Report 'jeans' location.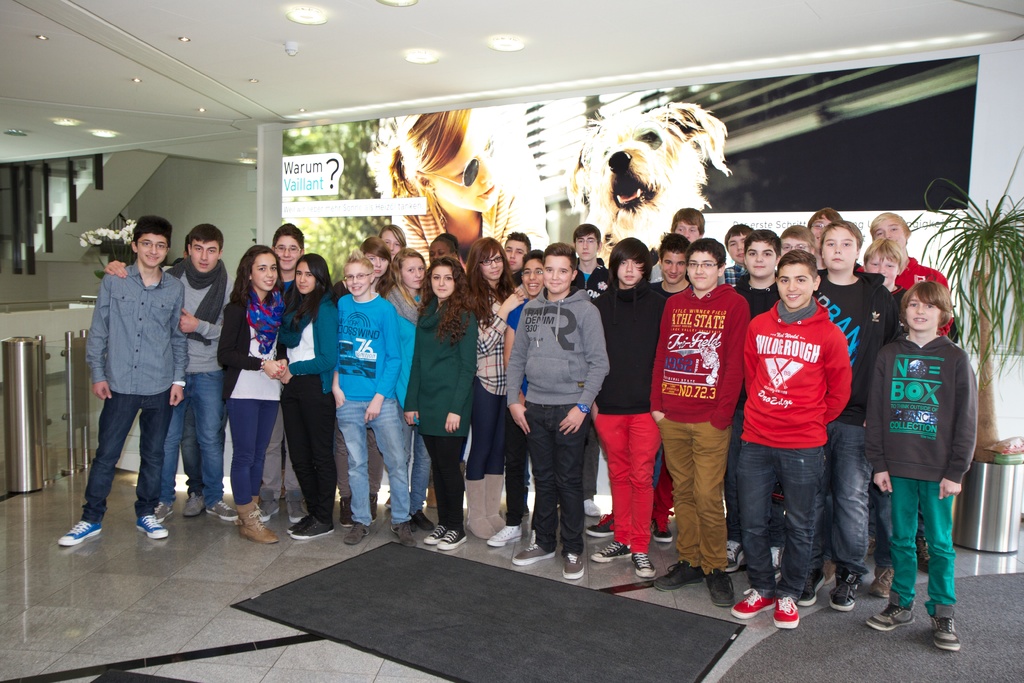
Report: 870:488:895:572.
